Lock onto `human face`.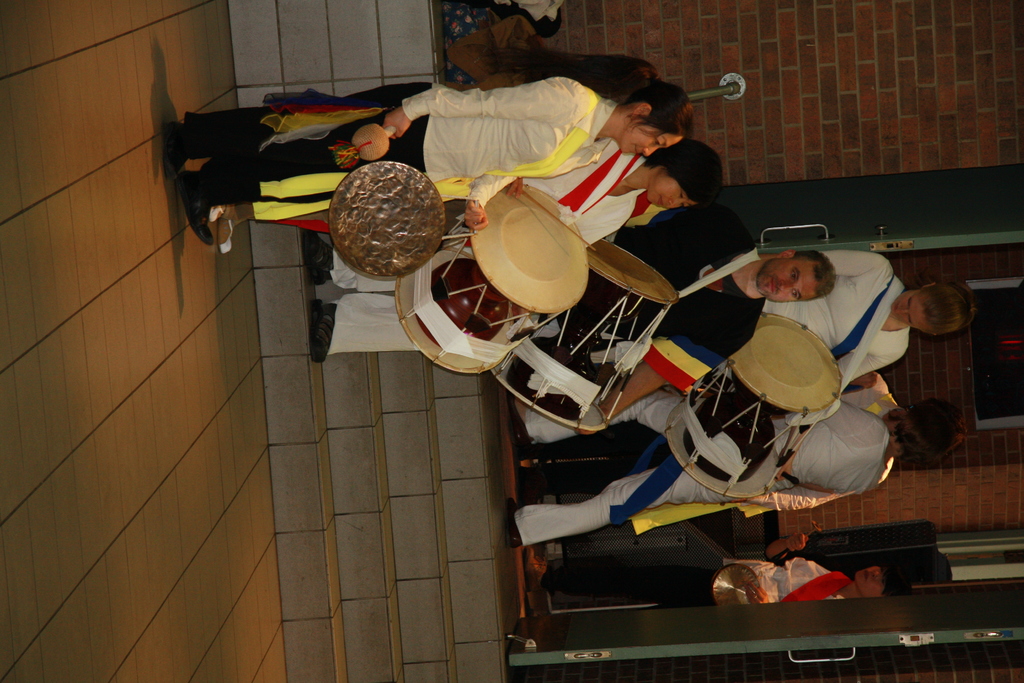
Locked: l=851, t=562, r=884, b=597.
